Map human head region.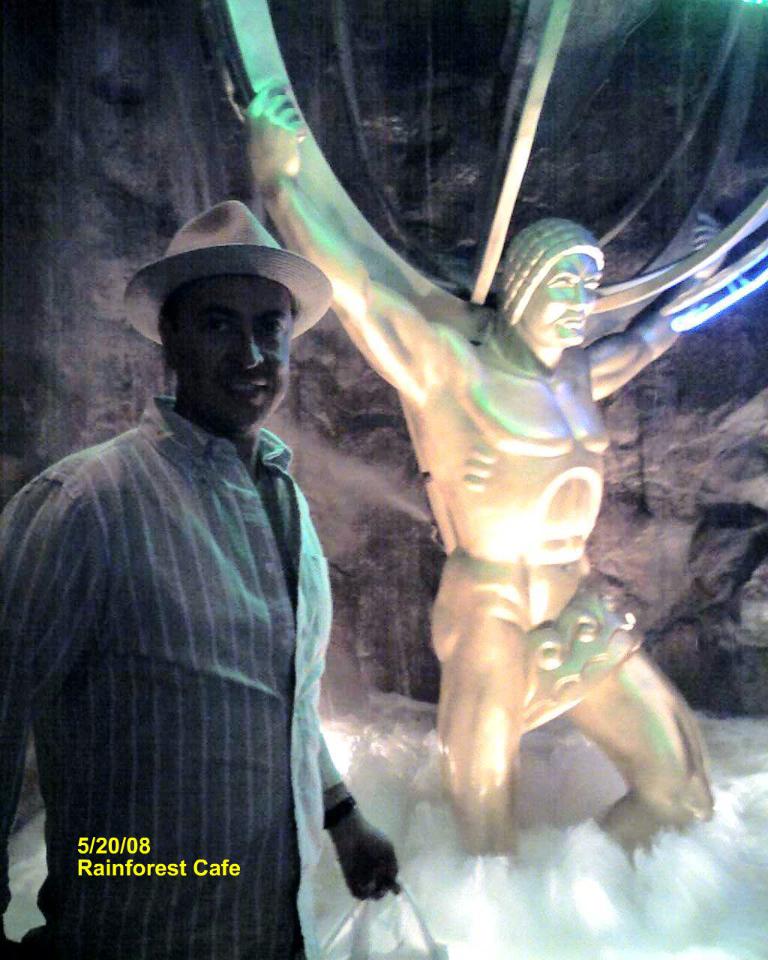
Mapped to {"left": 134, "top": 259, "right": 332, "bottom": 418}.
